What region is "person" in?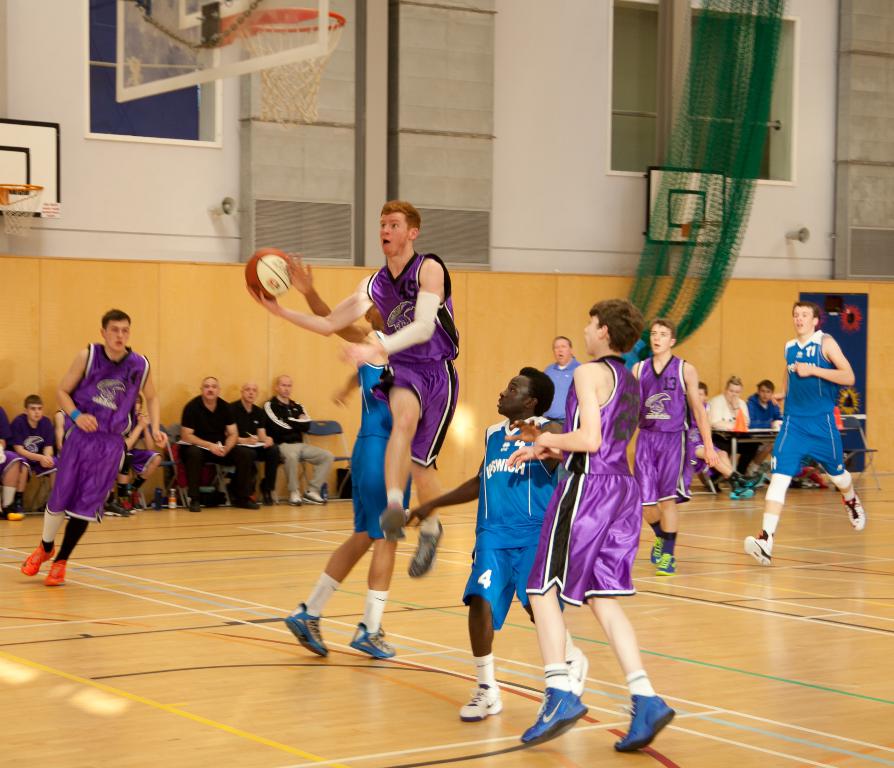
BBox(684, 381, 710, 488).
